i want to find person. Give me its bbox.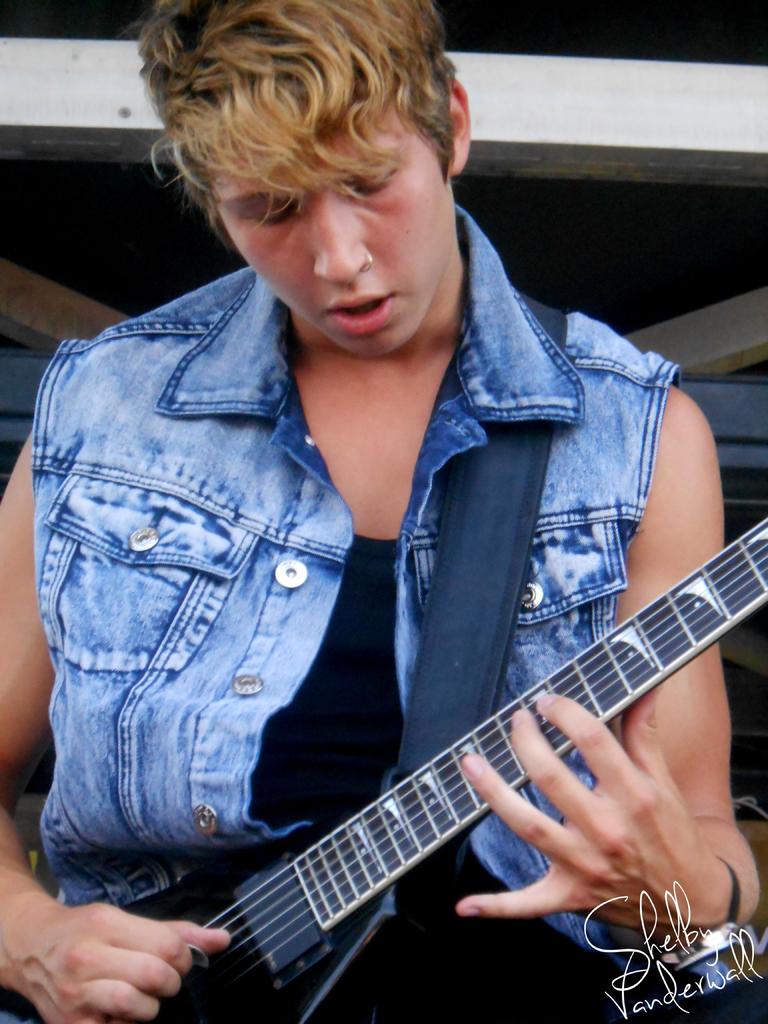
[22, 0, 753, 1005].
